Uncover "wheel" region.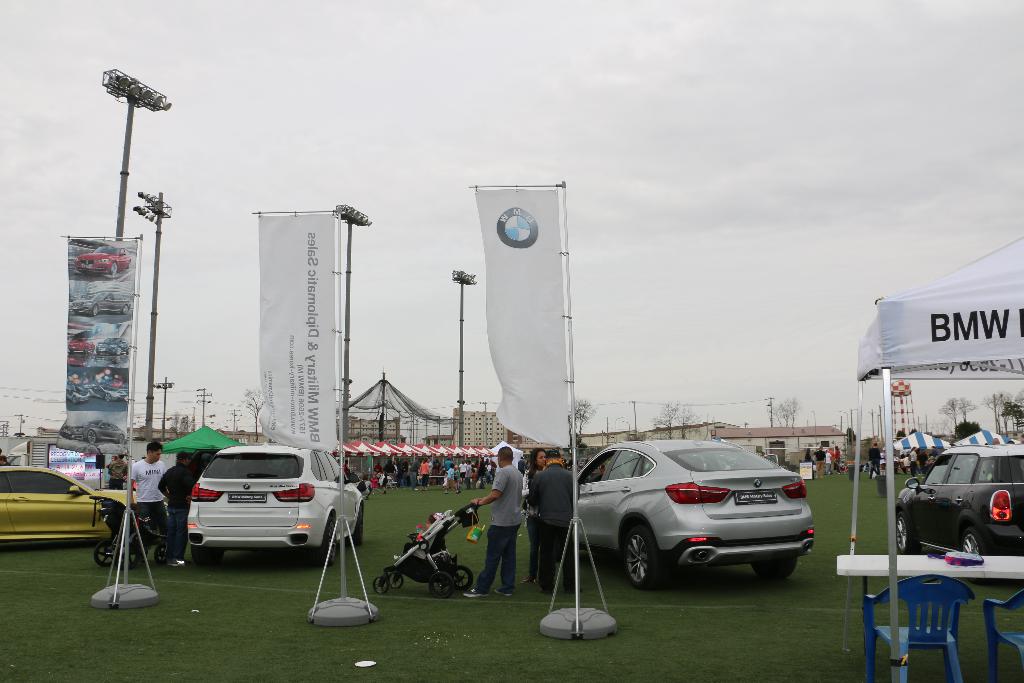
Uncovered: (x1=957, y1=538, x2=986, y2=556).
